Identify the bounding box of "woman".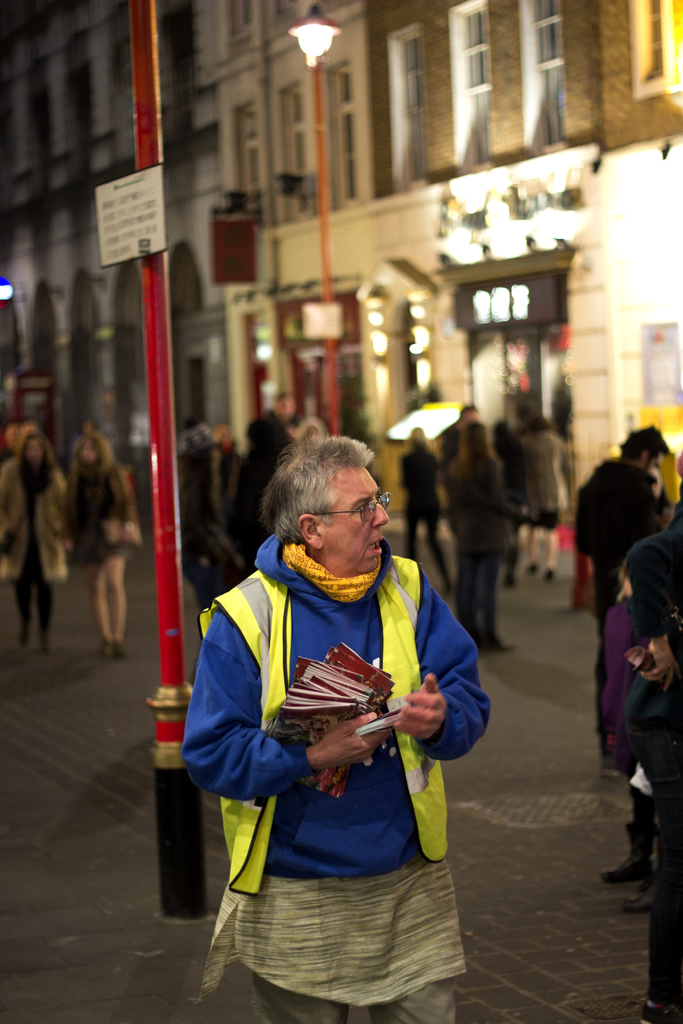
crop(395, 427, 448, 588).
